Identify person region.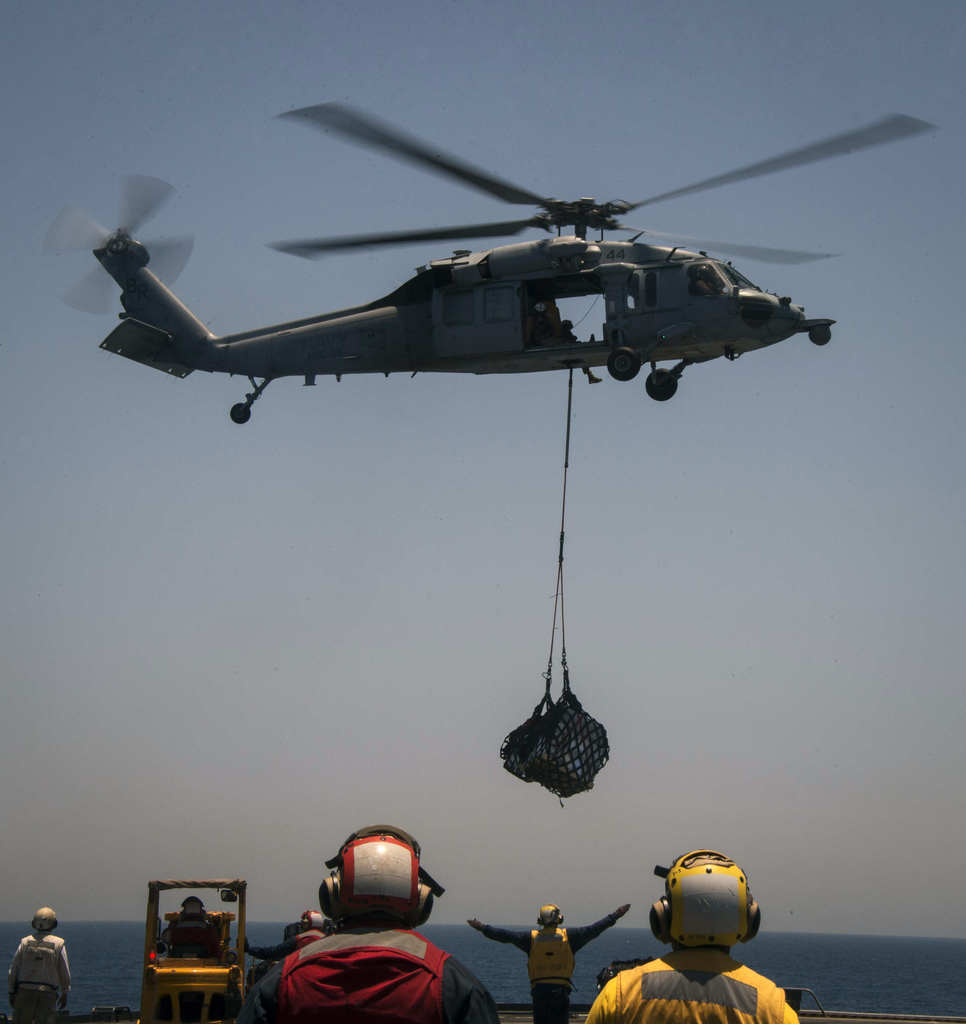
Region: 284/804/484/1002.
